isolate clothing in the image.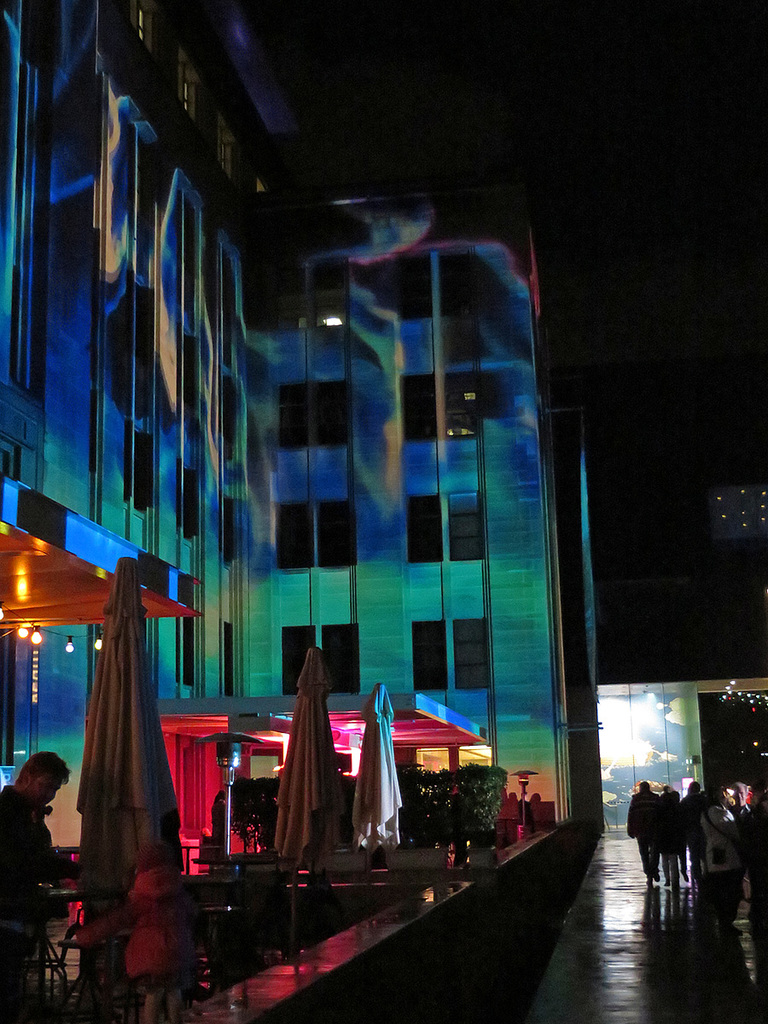
Isolated region: rect(707, 792, 754, 922).
